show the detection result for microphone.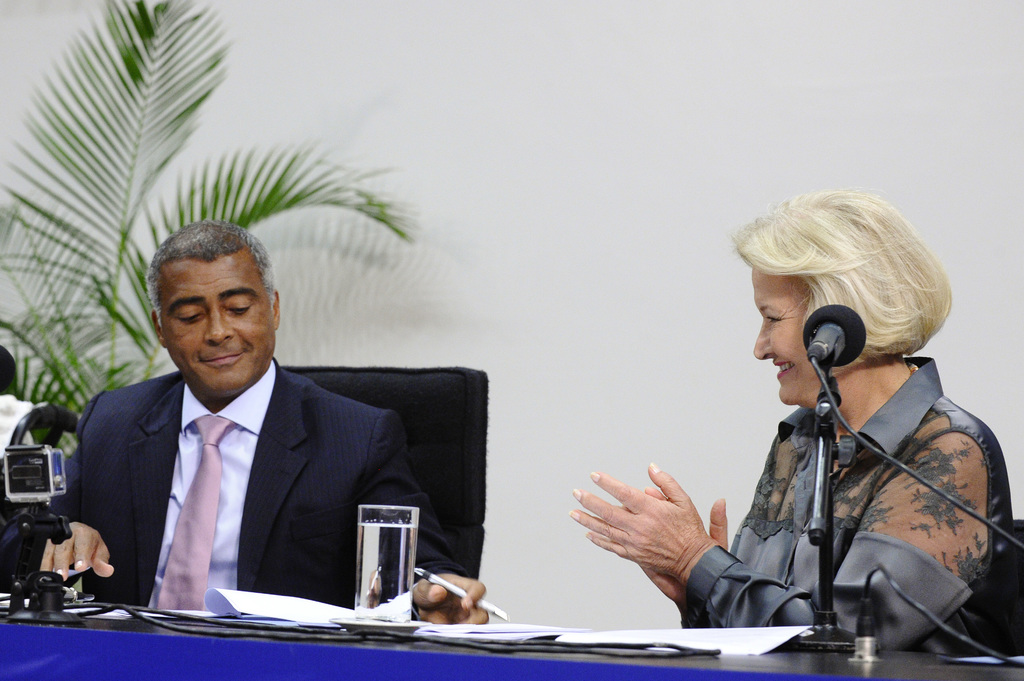
l=806, t=299, r=867, b=367.
